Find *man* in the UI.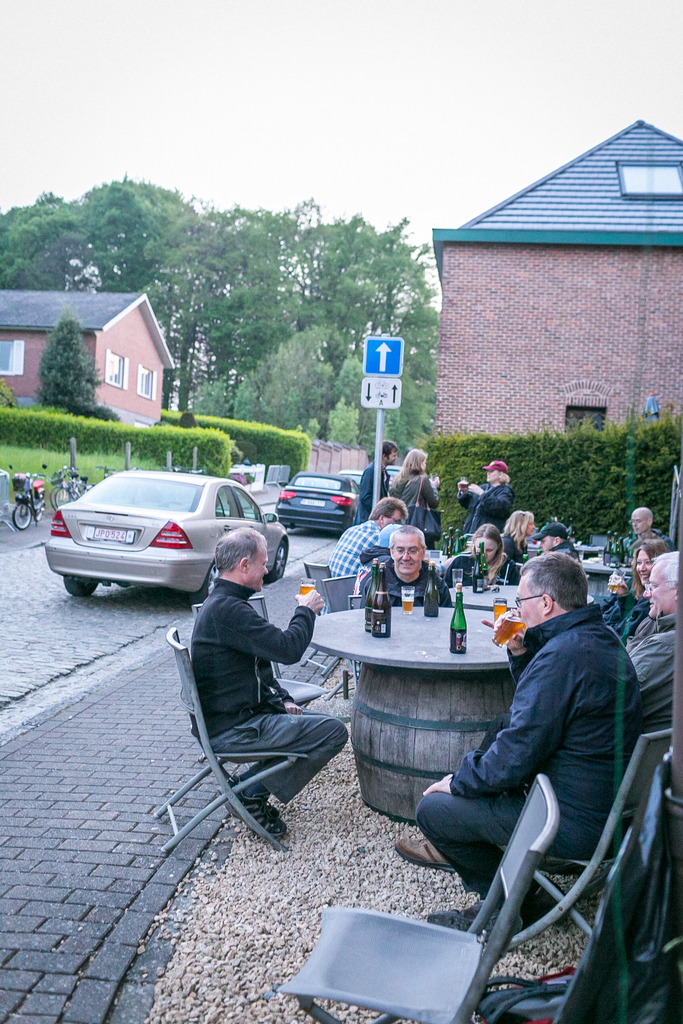
UI element at 617/505/662/561.
